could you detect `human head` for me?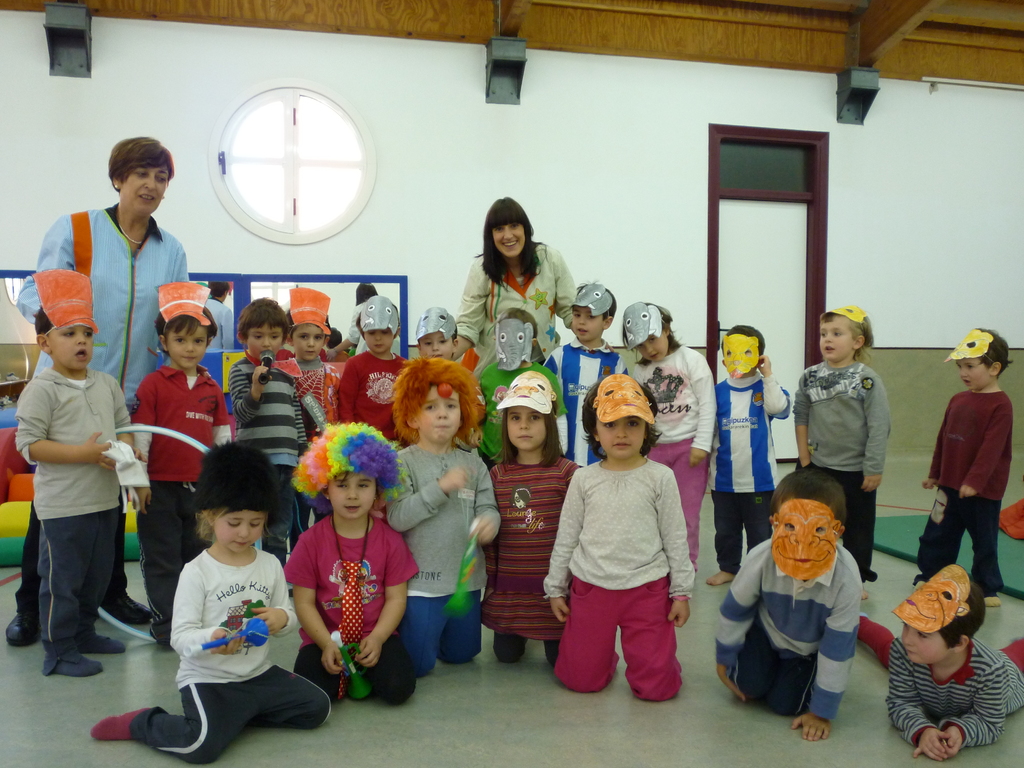
Detection result: bbox=[33, 268, 103, 374].
